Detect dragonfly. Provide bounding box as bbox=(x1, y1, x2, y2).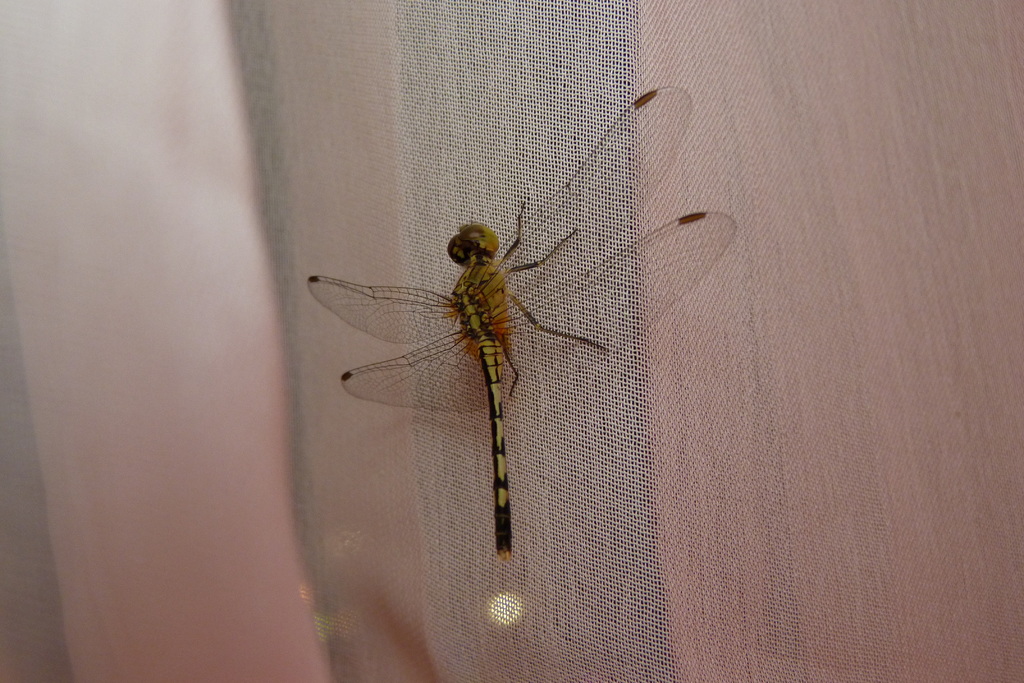
bbox=(305, 83, 739, 564).
